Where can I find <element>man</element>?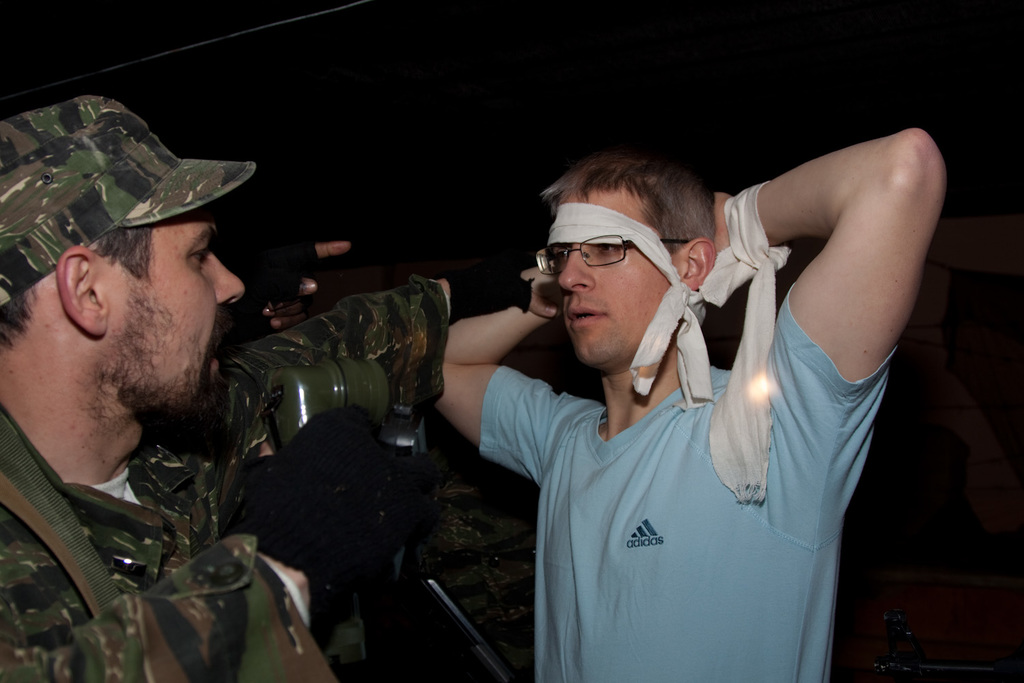
You can find it at bbox=[0, 94, 456, 682].
